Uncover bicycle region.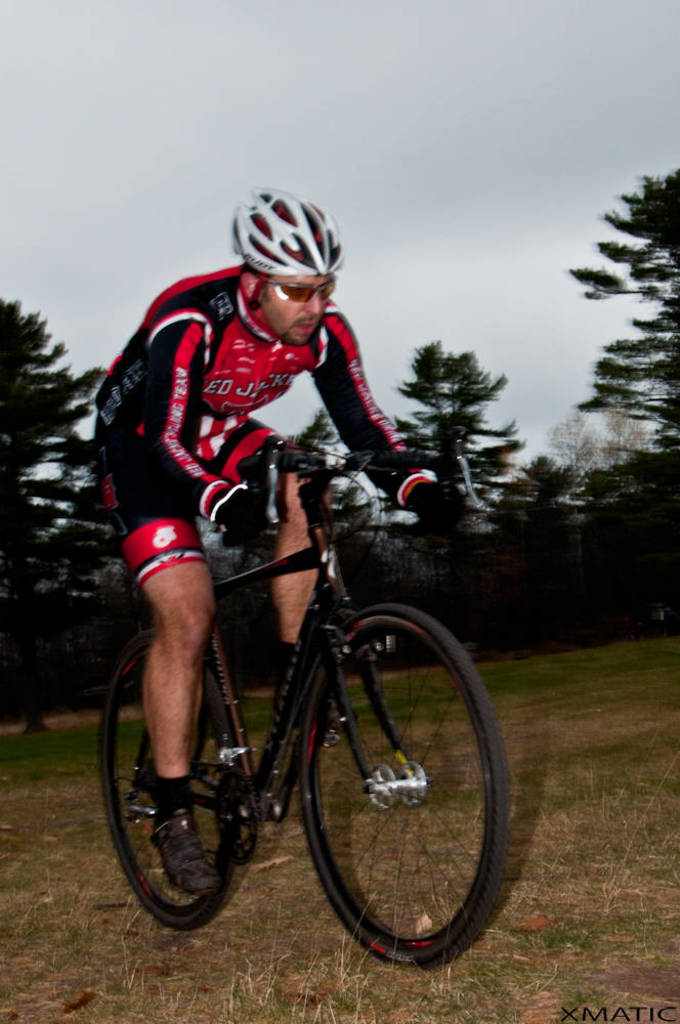
Uncovered: region(85, 432, 507, 974).
